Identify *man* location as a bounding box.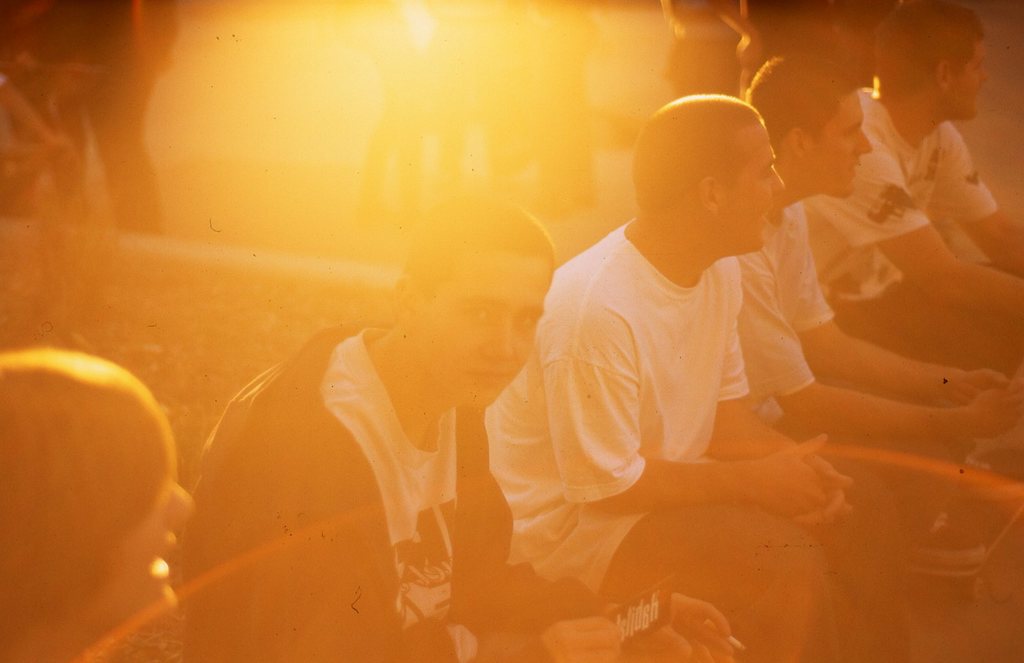
rect(505, 100, 875, 579).
